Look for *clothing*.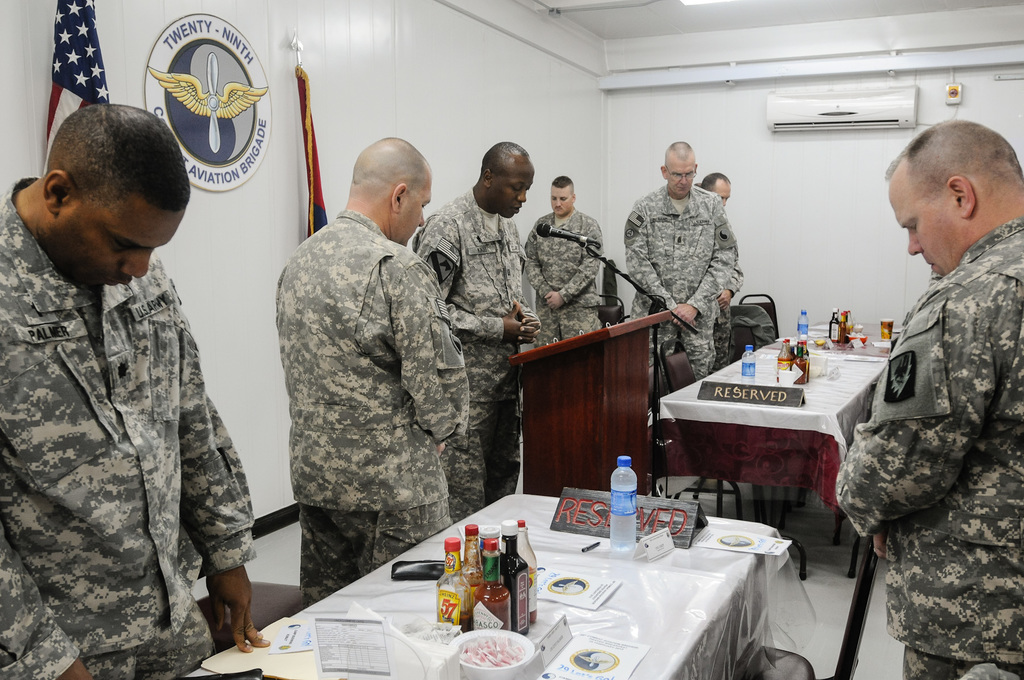
Found: x1=1, y1=173, x2=257, y2=679.
